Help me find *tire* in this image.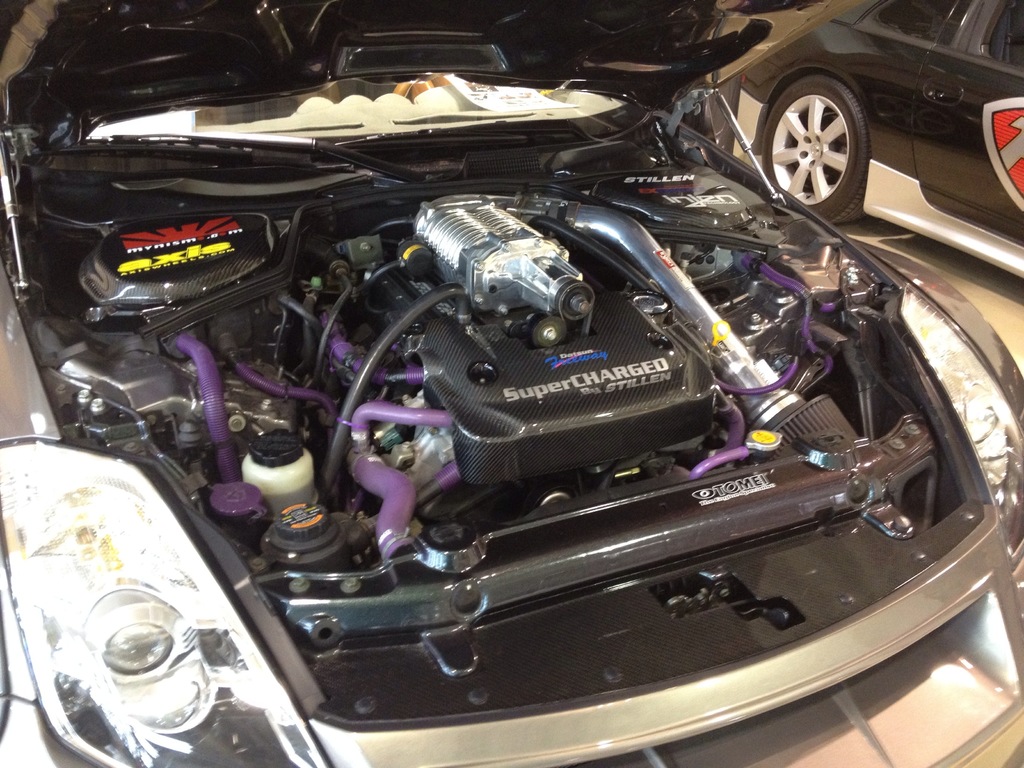
Found it: [x1=764, y1=68, x2=869, y2=214].
